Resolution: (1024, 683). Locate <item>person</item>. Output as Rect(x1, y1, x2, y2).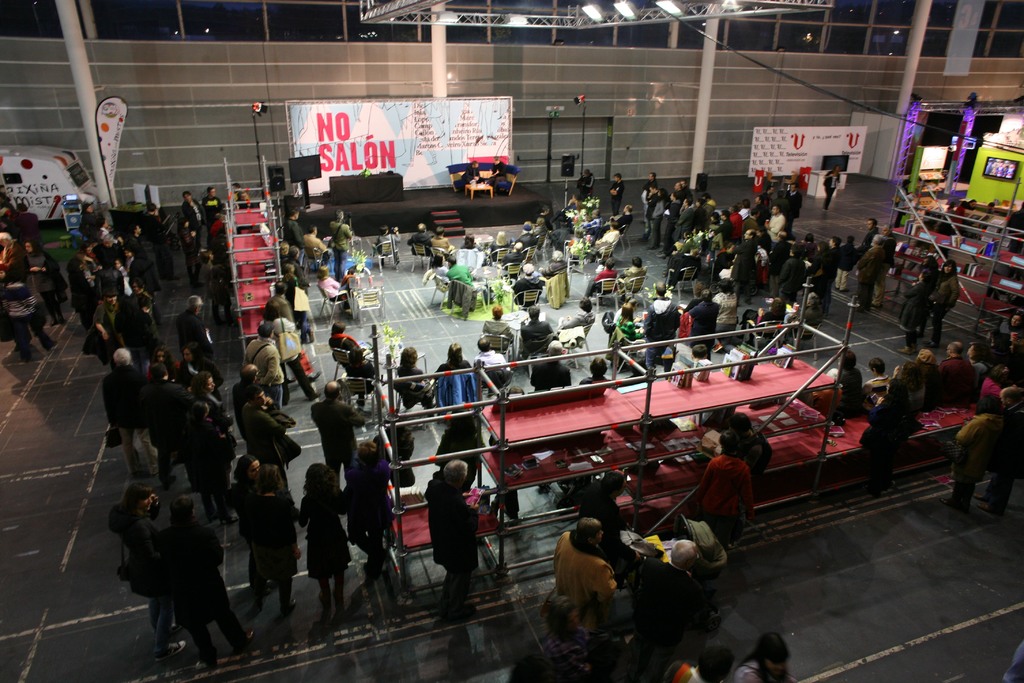
Rect(424, 457, 482, 611).
